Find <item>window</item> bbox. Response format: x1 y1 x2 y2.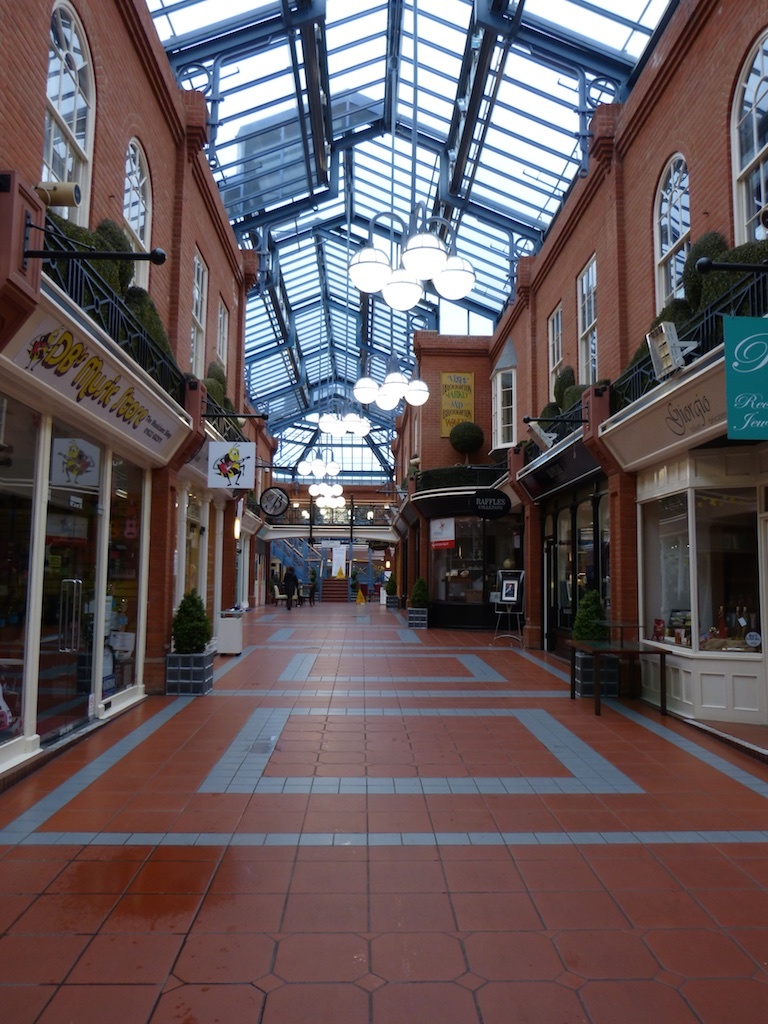
655 157 687 311.
